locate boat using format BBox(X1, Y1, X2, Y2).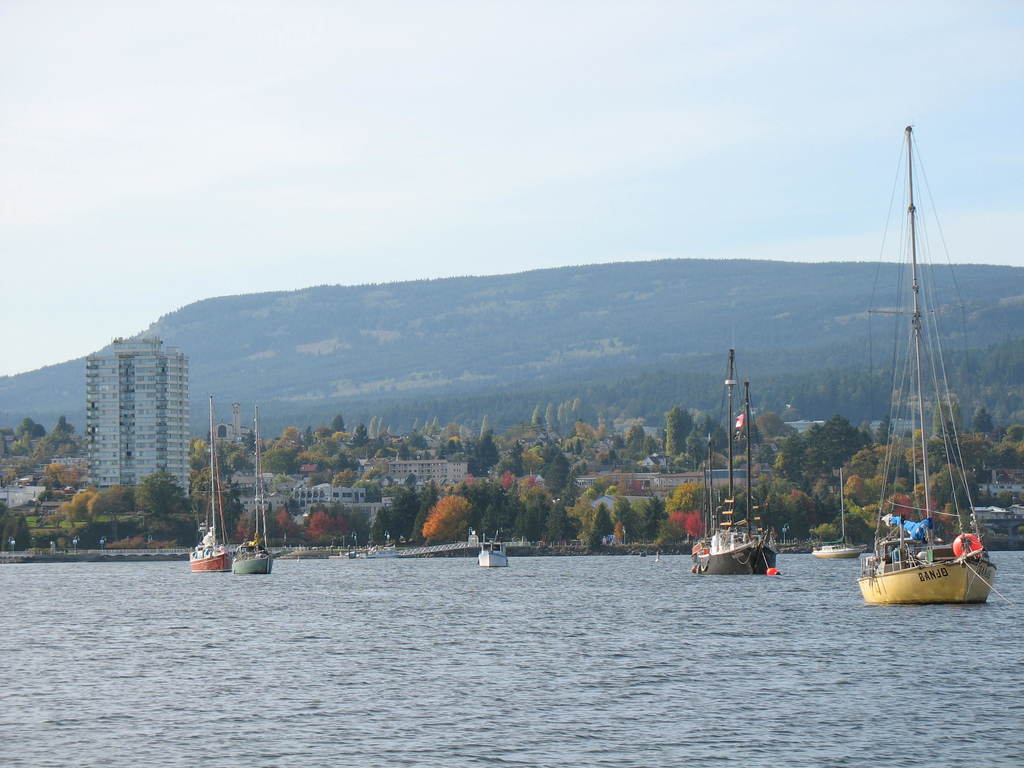
BBox(850, 116, 994, 611).
